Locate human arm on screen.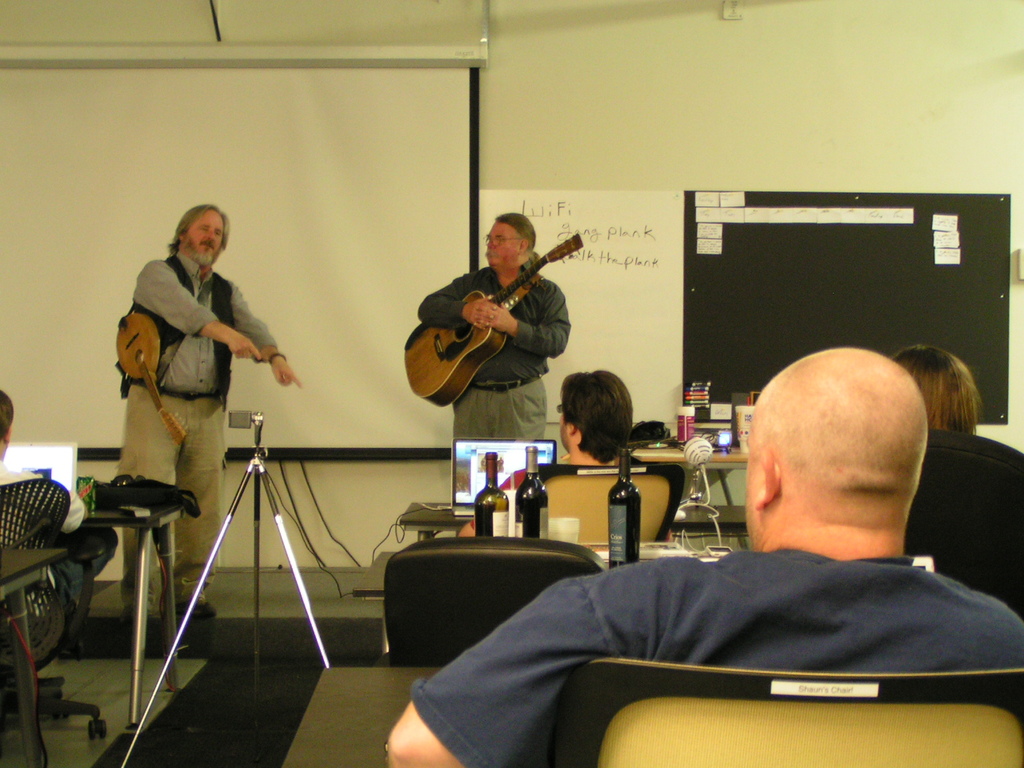
On screen at box(411, 274, 499, 331).
